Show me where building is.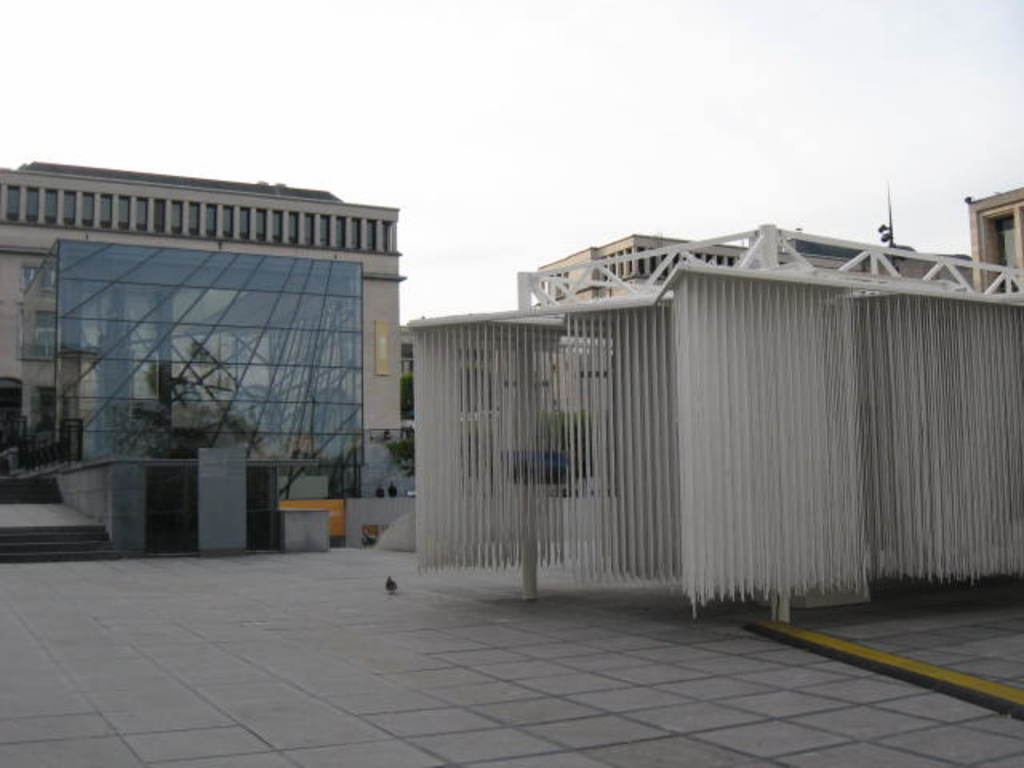
building is at bbox=[0, 160, 406, 558].
